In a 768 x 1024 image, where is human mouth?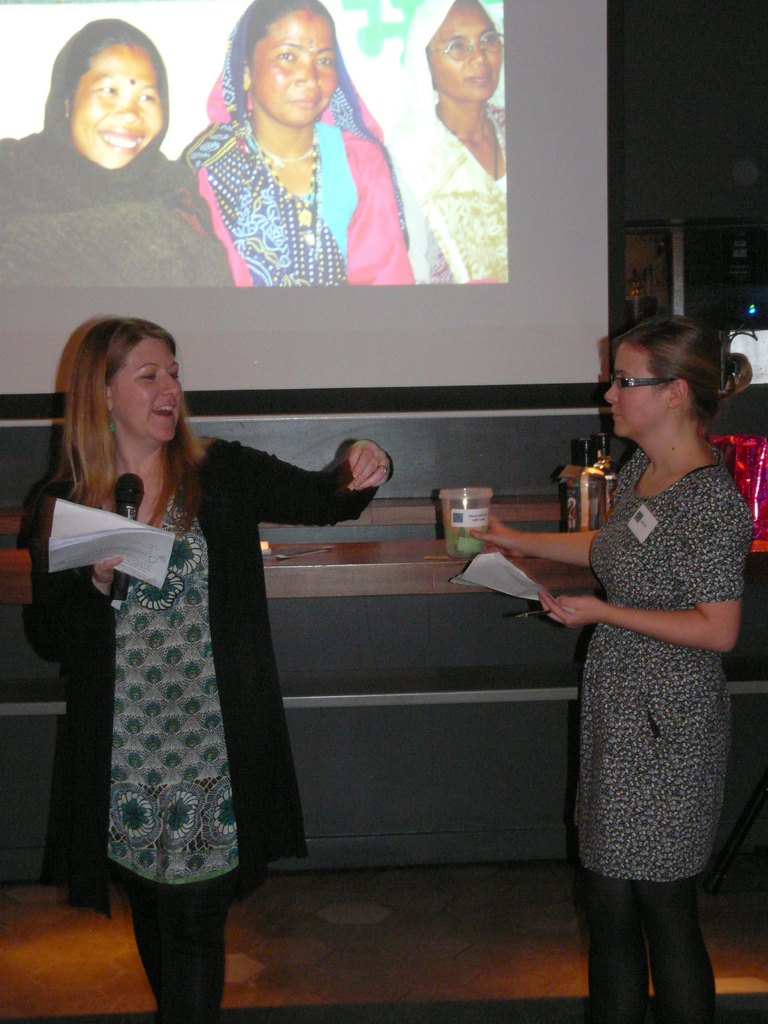
detection(158, 397, 177, 424).
